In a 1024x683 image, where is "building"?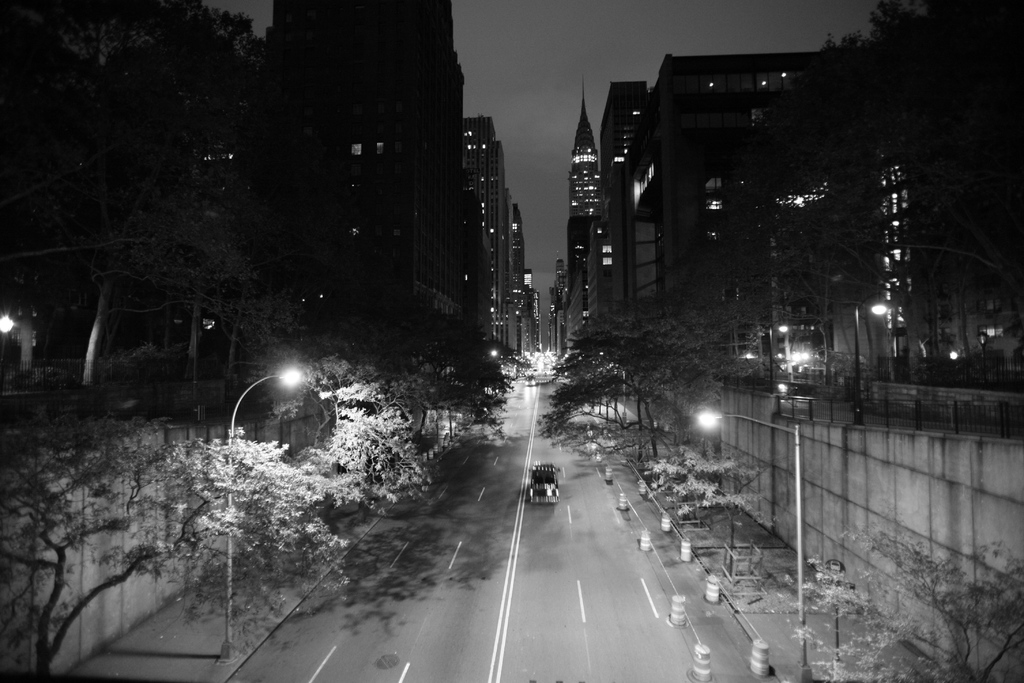
box(506, 202, 529, 299).
